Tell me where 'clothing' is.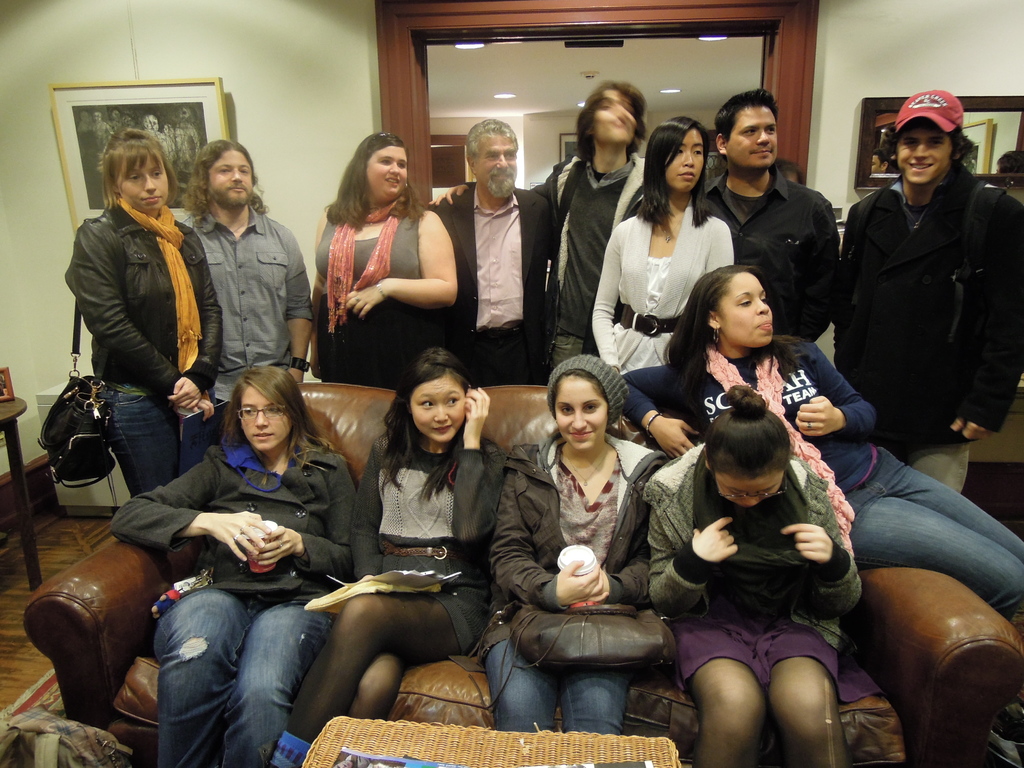
'clothing' is at (313,200,424,386).
